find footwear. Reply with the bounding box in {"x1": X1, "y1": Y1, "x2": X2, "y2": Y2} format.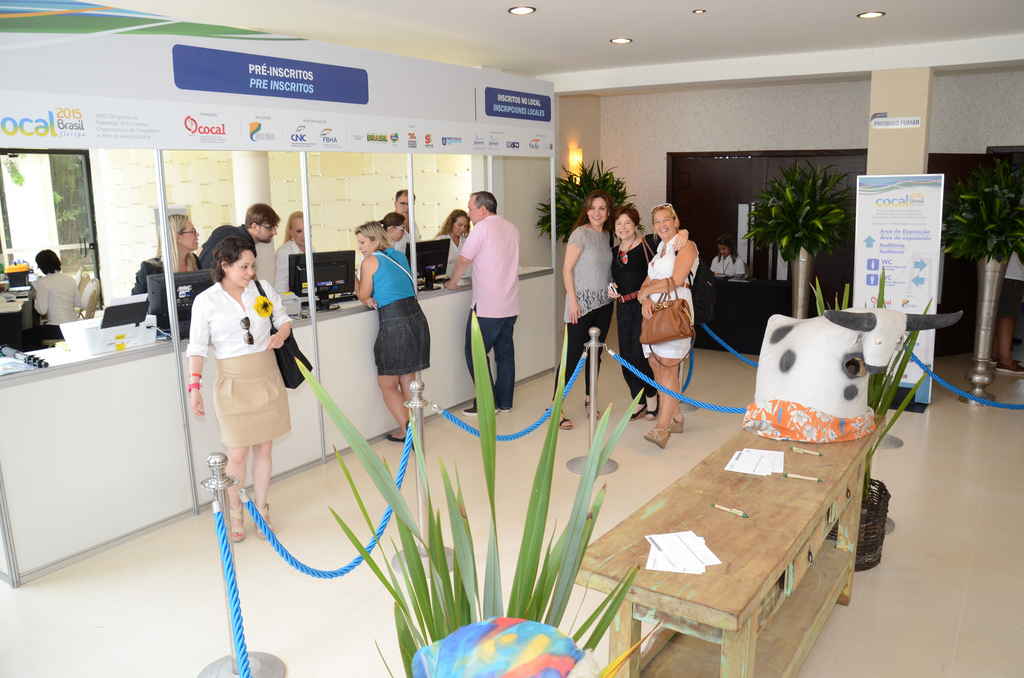
{"x1": 225, "y1": 501, "x2": 246, "y2": 543}.
